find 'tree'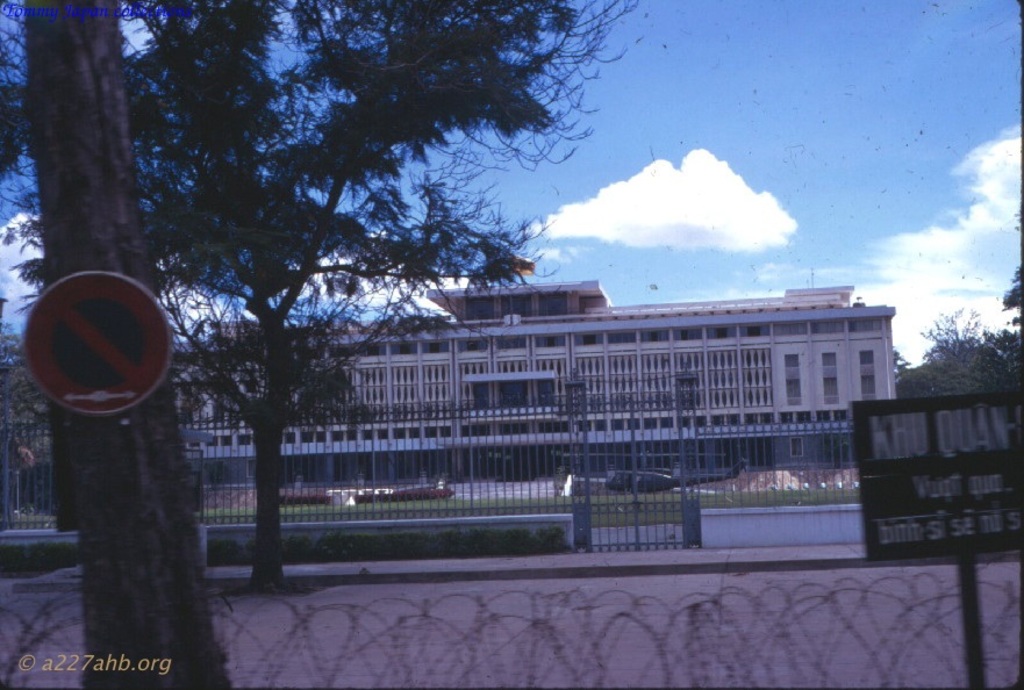
x1=886, y1=296, x2=1023, y2=403
